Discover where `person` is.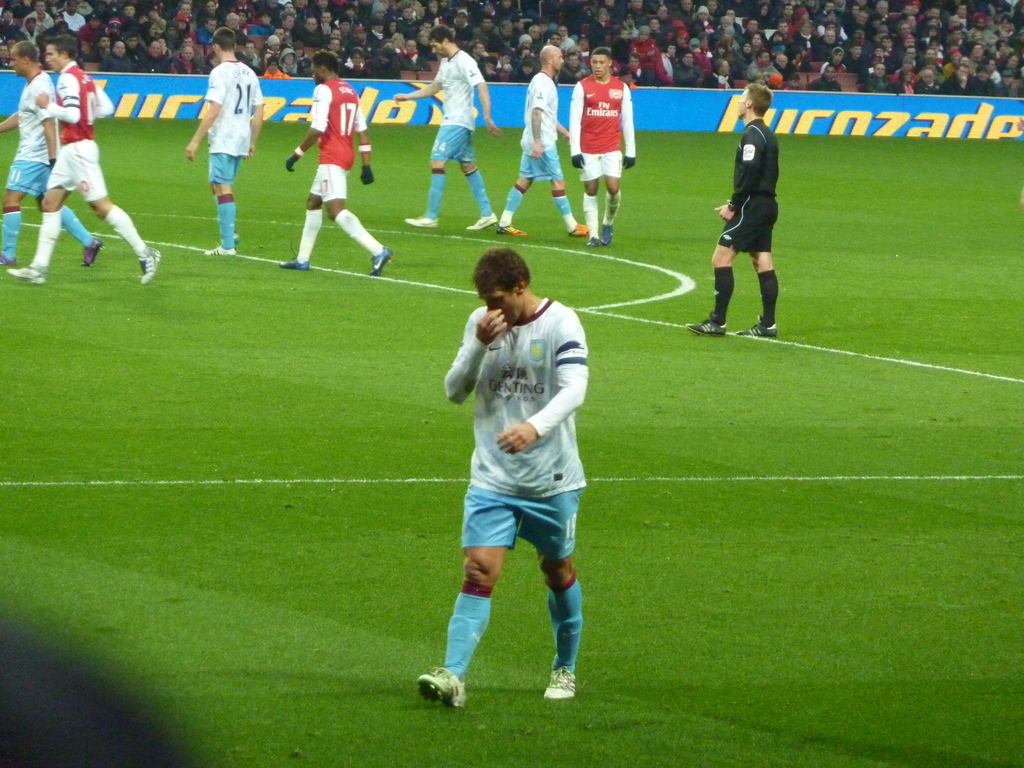
Discovered at x1=491, y1=44, x2=589, y2=234.
